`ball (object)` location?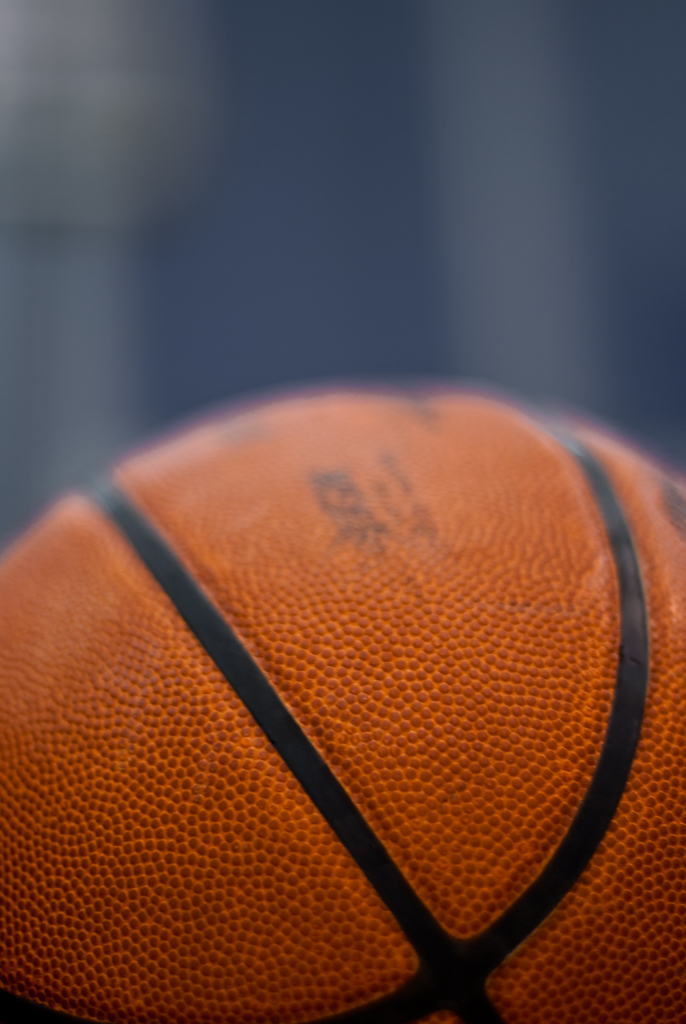
l=0, t=401, r=685, b=1023
